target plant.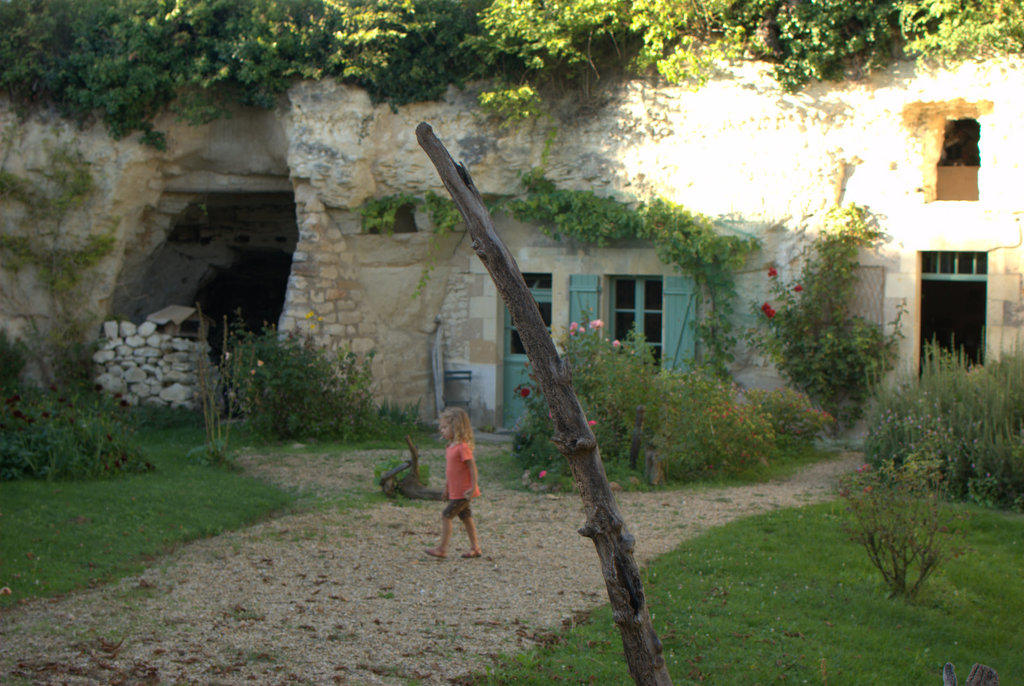
Target region: <region>983, 346, 1023, 503</region>.
